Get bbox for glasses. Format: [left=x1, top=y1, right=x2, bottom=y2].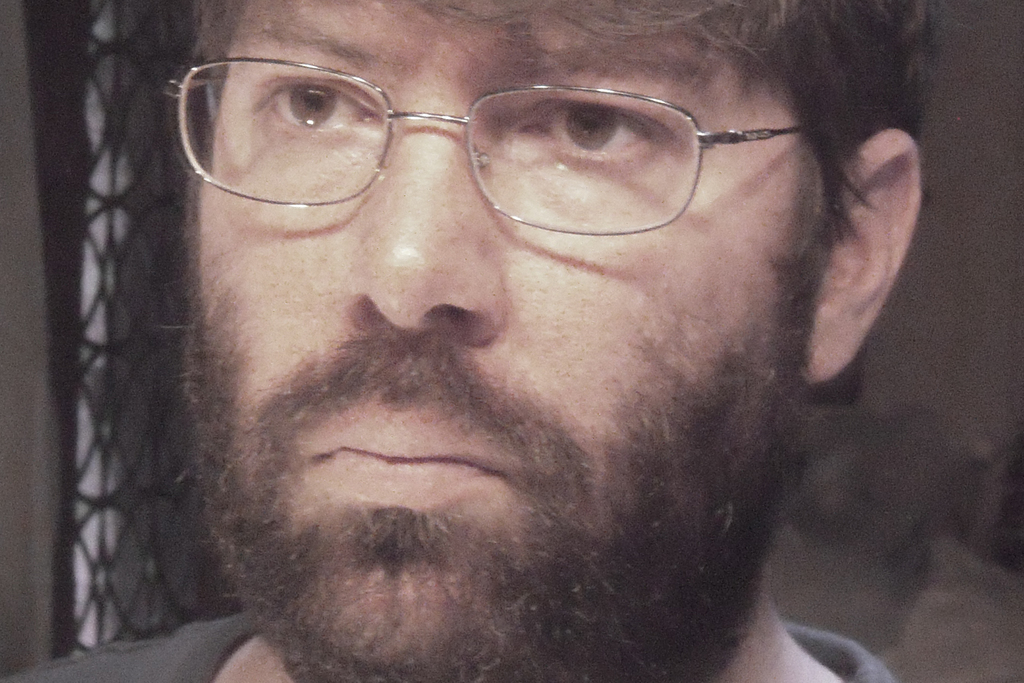
[left=159, top=52, right=858, bottom=263].
